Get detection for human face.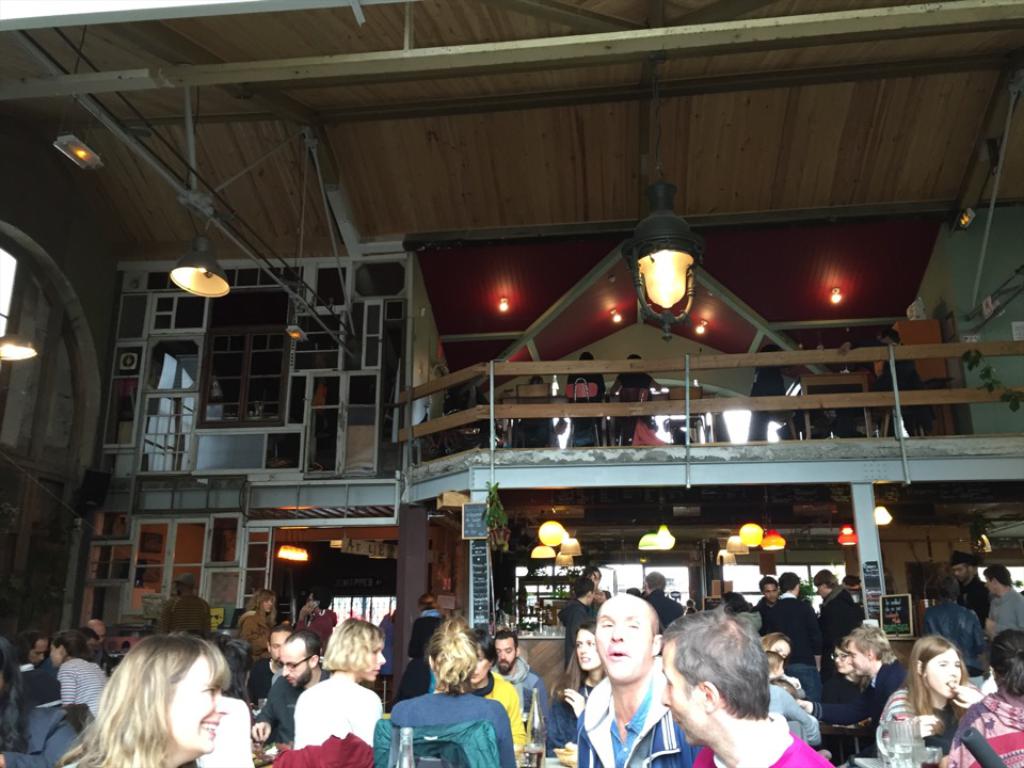
Detection: rect(764, 581, 780, 601).
